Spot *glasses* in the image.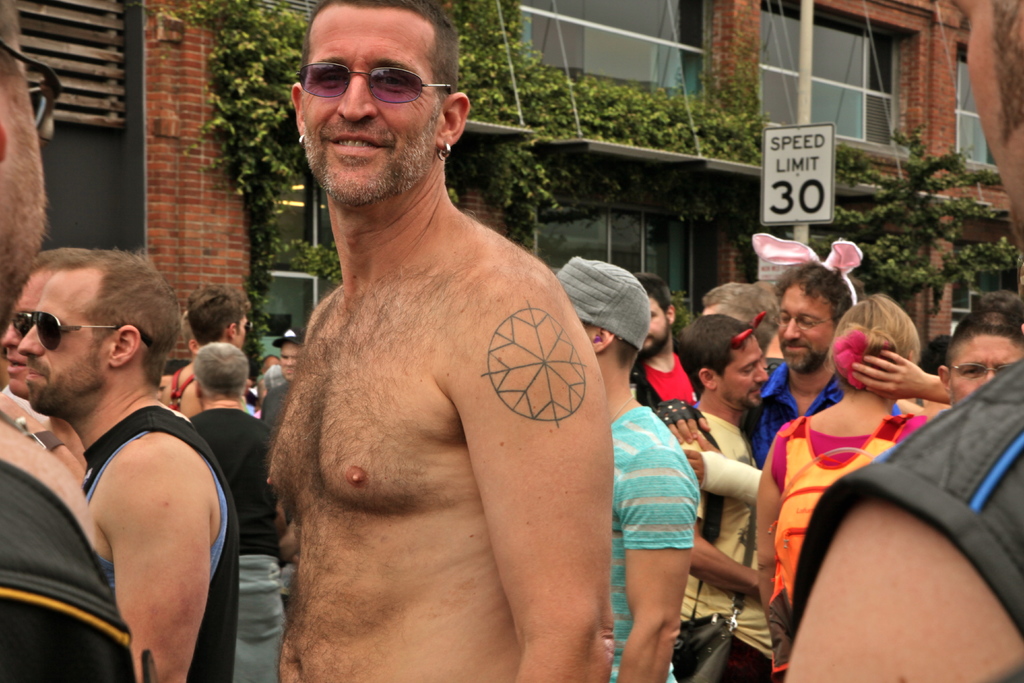
*glasses* found at Rect(948, 359, 1012, 383).
